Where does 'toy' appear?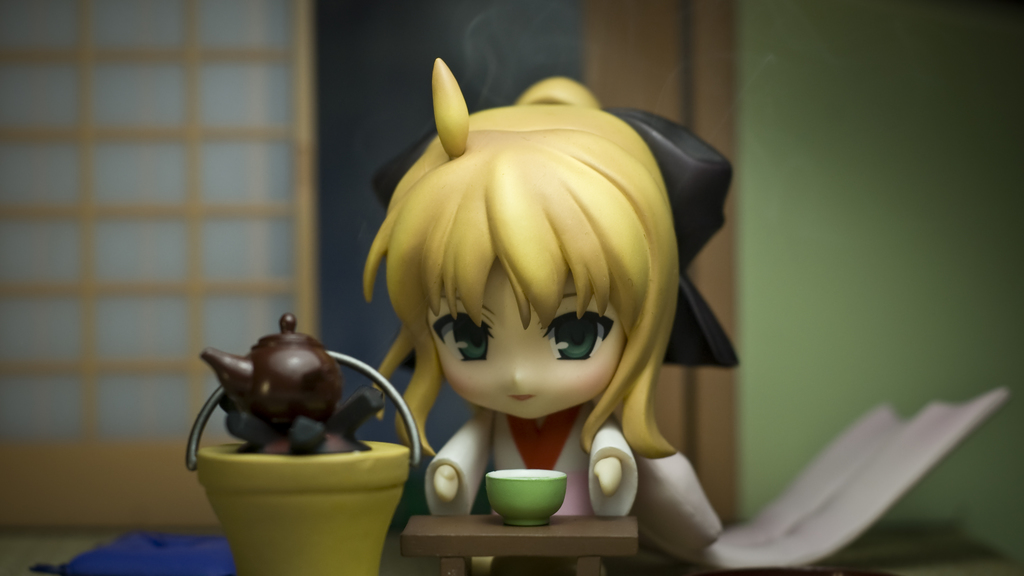
Appears at 204, 314, 374, 454.
